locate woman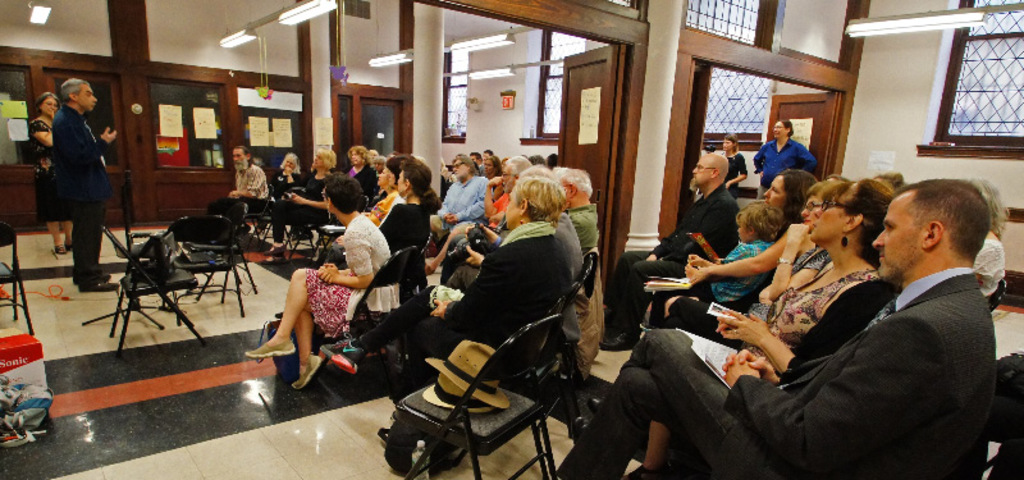
{"x1": 375, "y1": 156, "x2": 451, "y2": 279}
